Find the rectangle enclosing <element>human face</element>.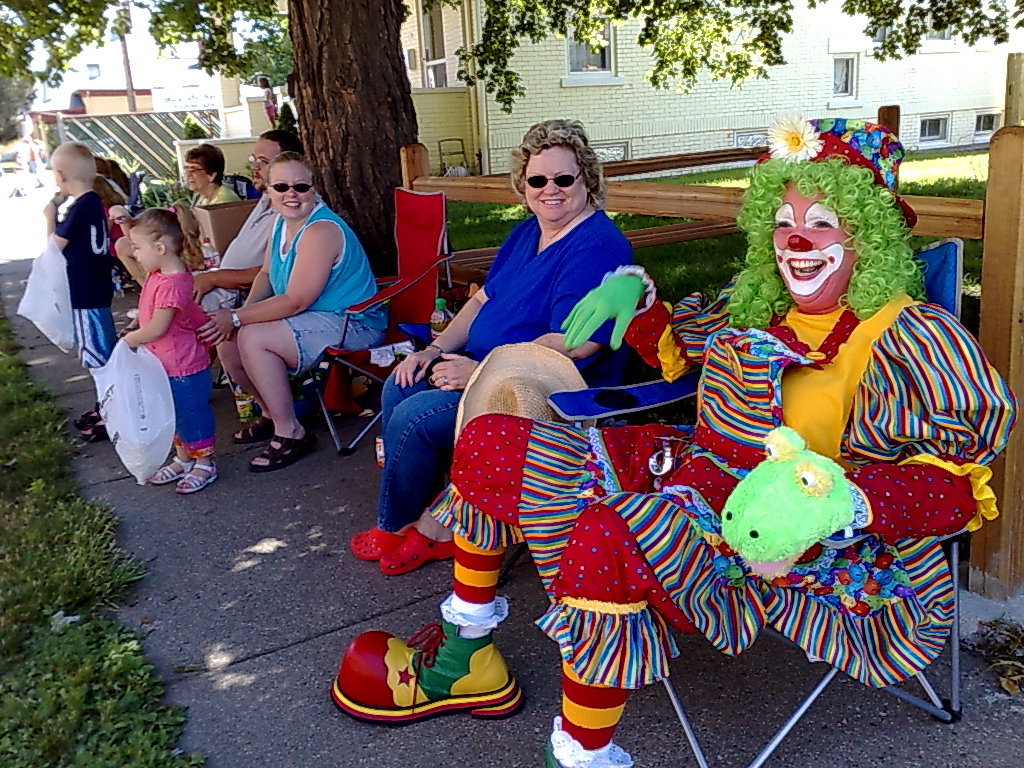
rect(250, 140, 278, 190).
